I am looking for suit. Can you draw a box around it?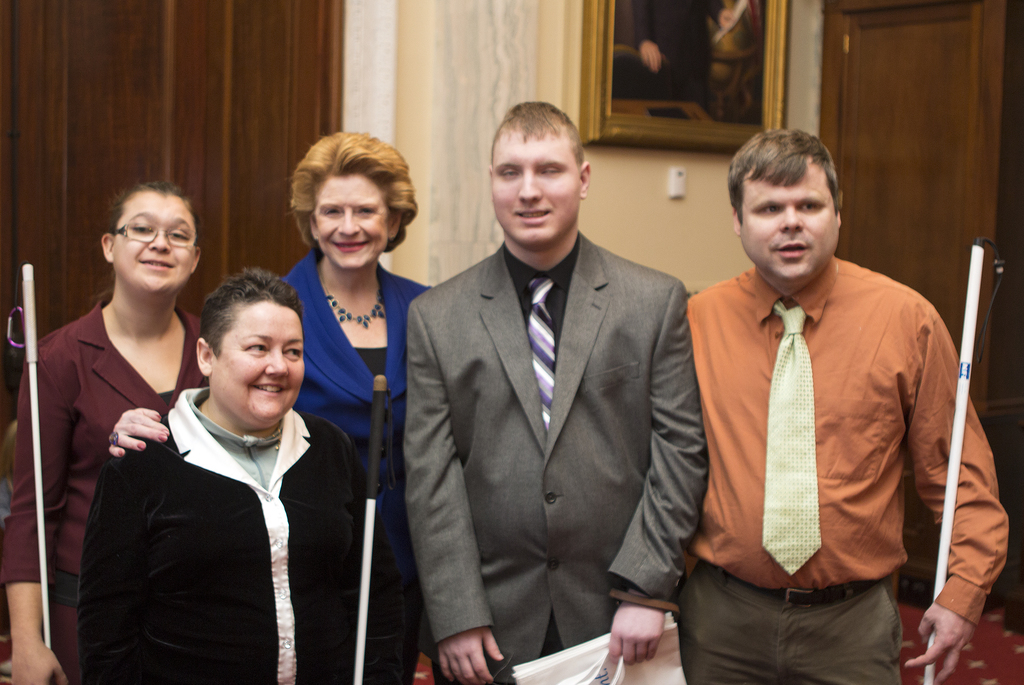
Sure, the bounding box is pyautogui.locateOnScreen(405, 227, 708, 684).
